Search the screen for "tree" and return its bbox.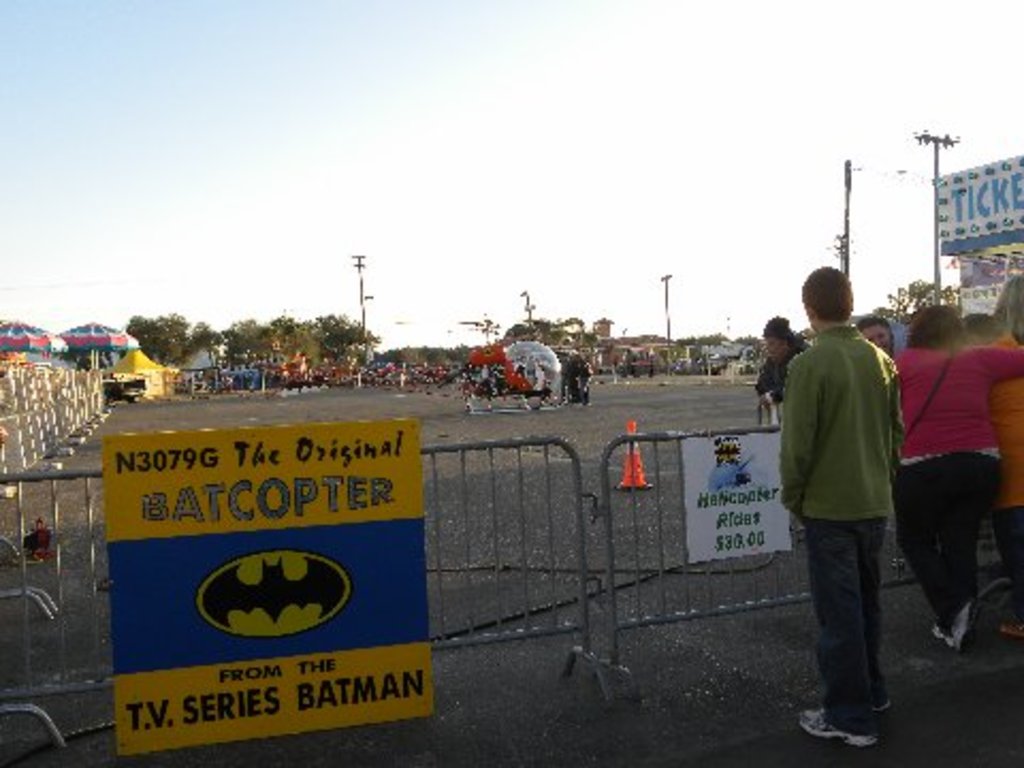
Found: BBox(220, 318, 267, 369).
